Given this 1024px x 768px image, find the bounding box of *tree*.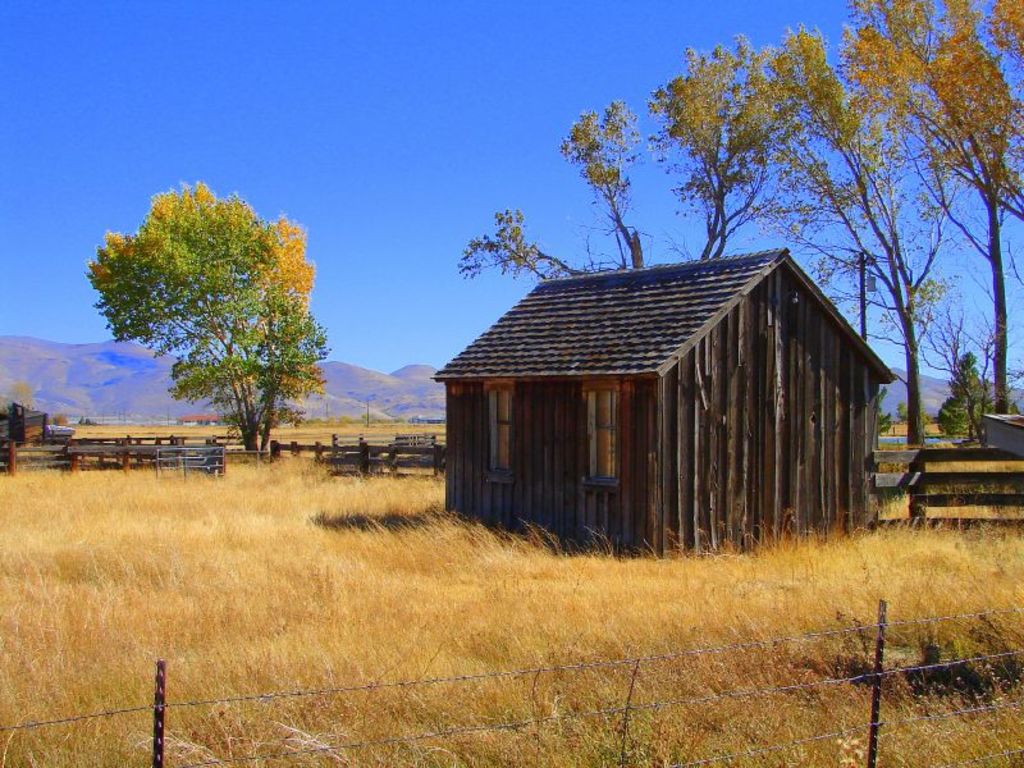
box=[945, 394, 978, 444].
